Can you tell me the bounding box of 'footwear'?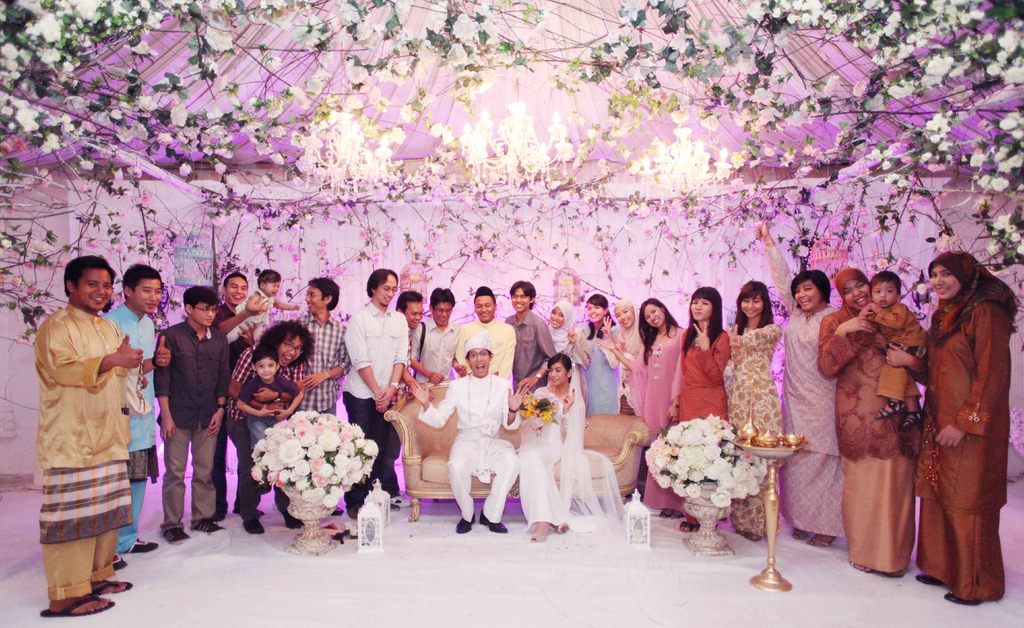
box=[550, 521, 570, 536].
